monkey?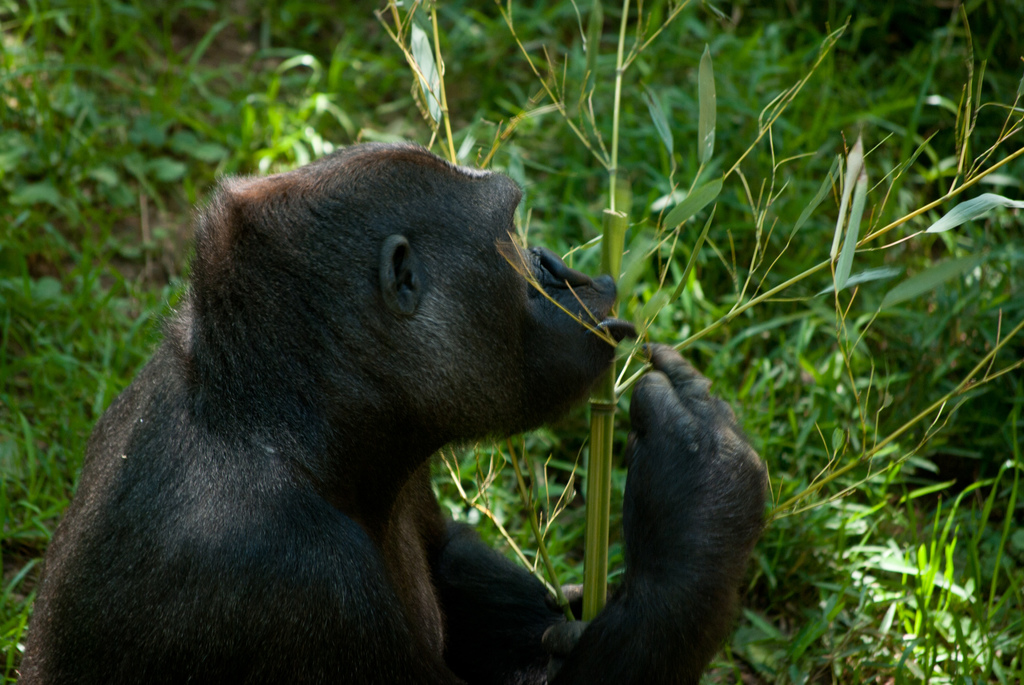
43:141:701:684
